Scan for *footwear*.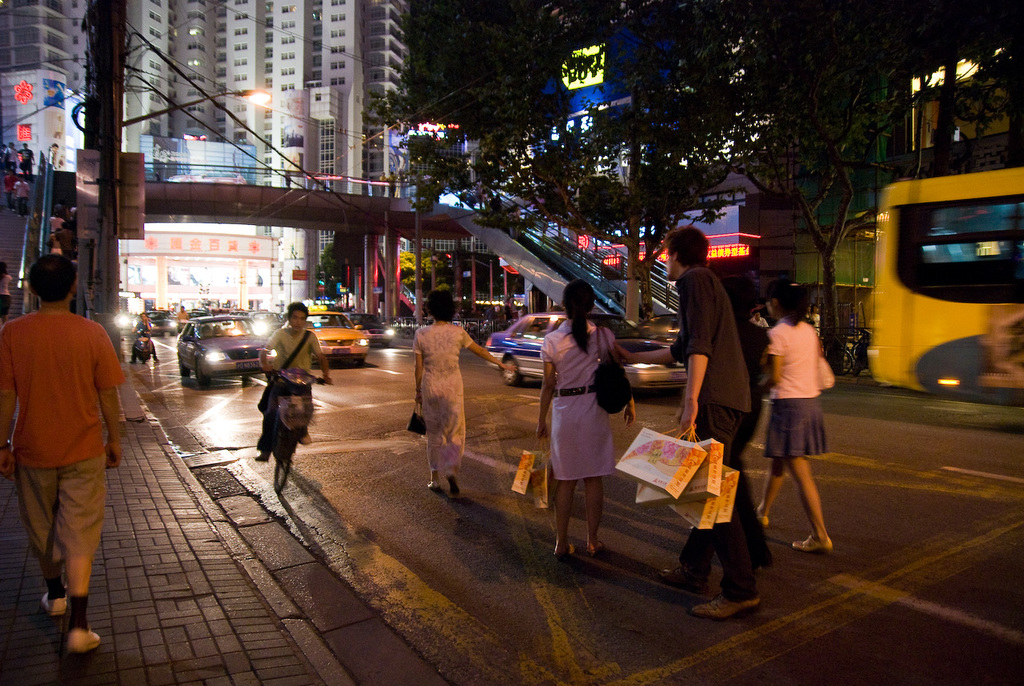
Scan result: 71, 626, 98, 655.
